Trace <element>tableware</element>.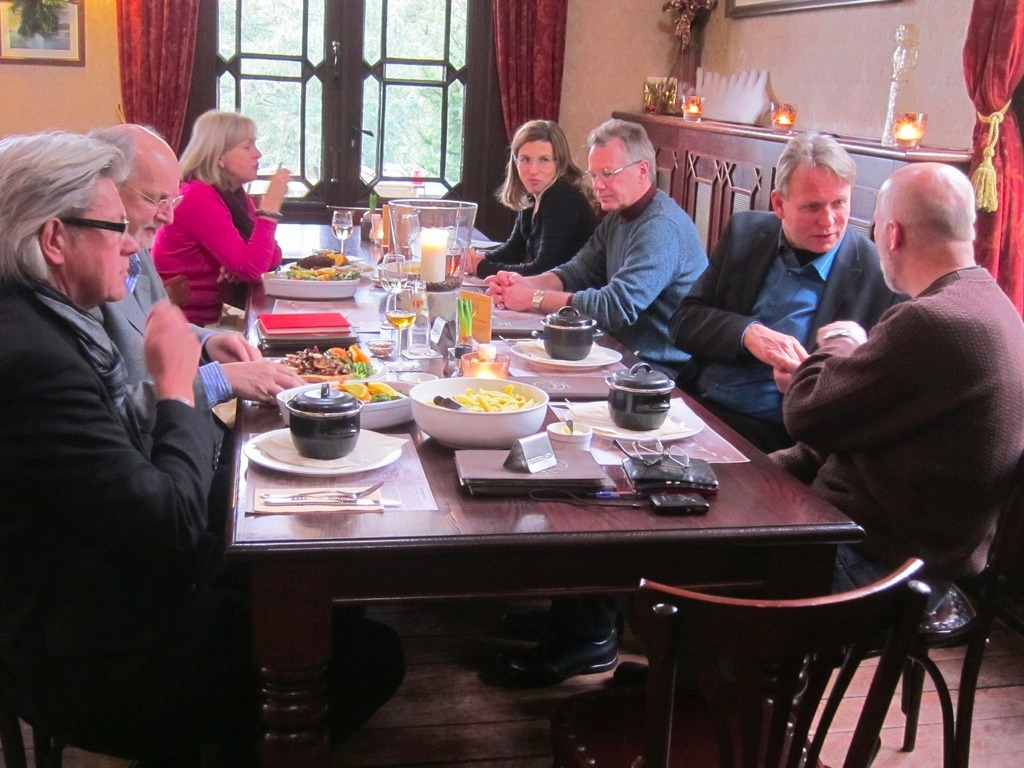
Traced to 262,497,404,507.
